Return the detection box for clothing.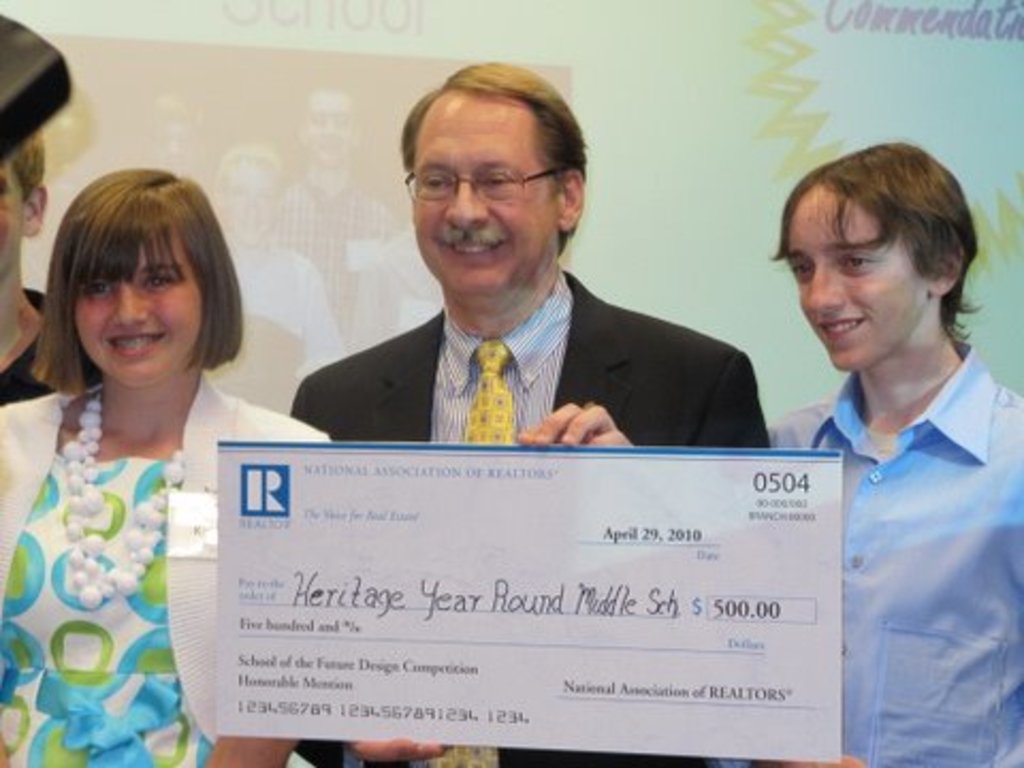
l=279, t=267, r=772, b=766.
